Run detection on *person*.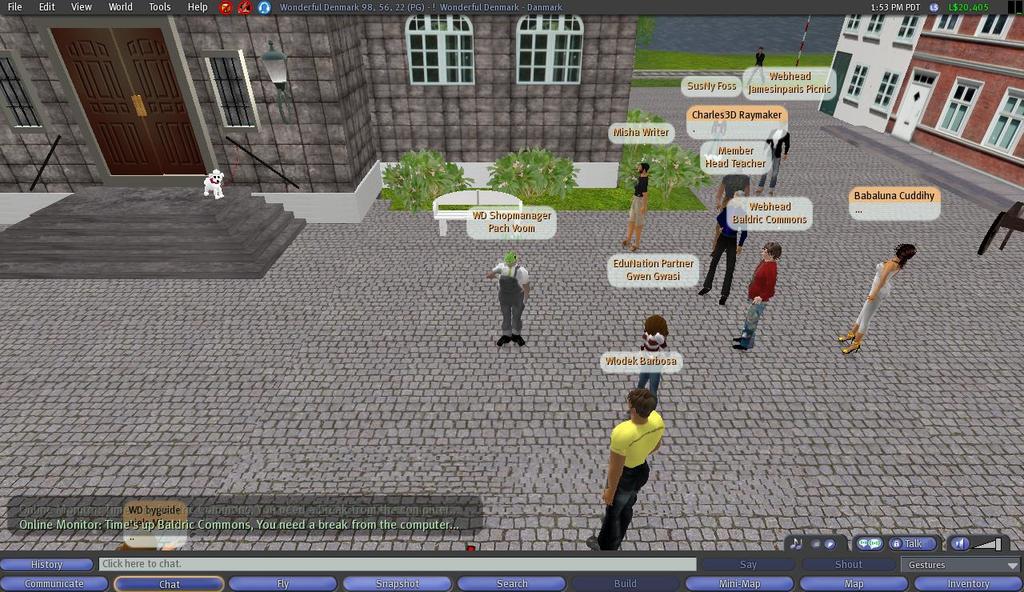
Result: locate(602, 373, 674, 549).
